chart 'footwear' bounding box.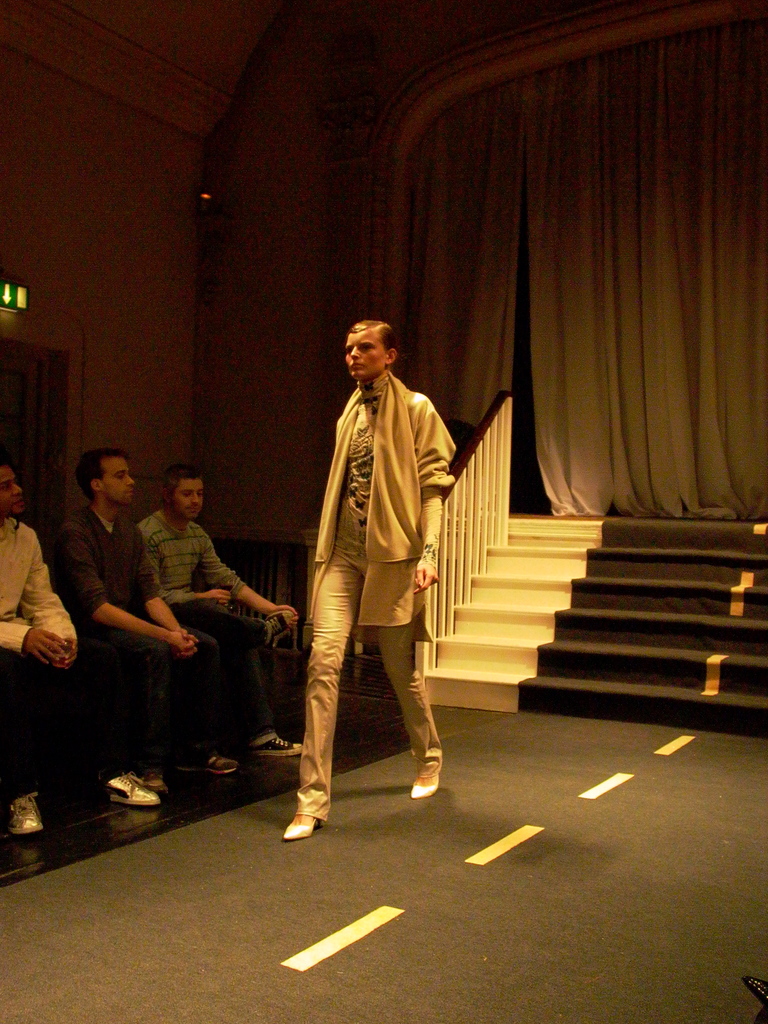
Charted: region(139, 771, 171, 793).
